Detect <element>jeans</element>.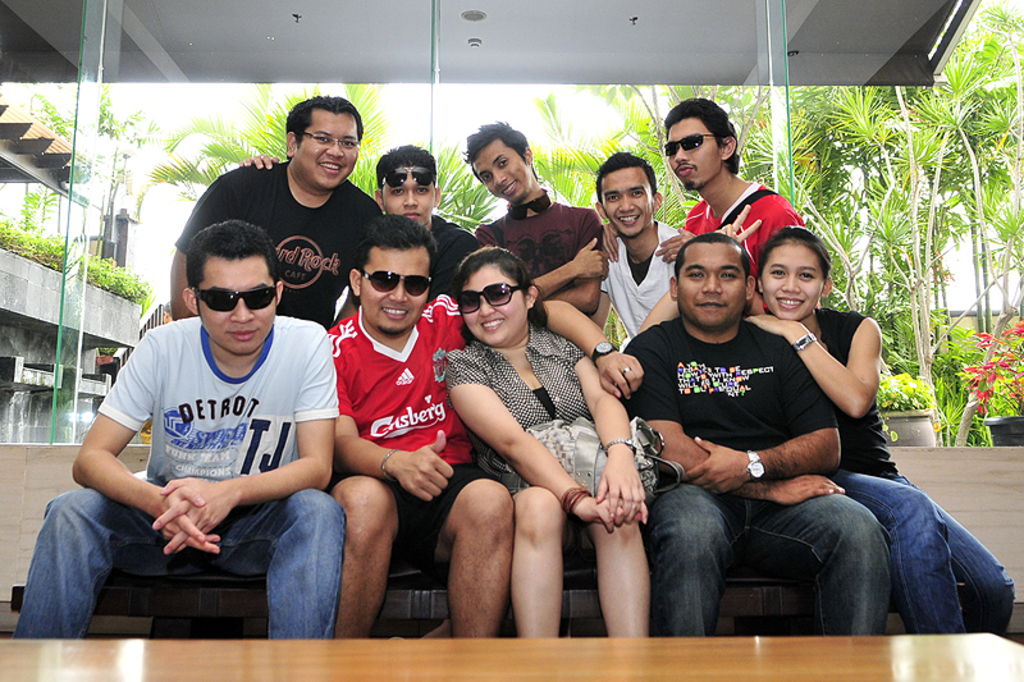
Detected at <bbox>81, 475, 342, 632</bbox>.
